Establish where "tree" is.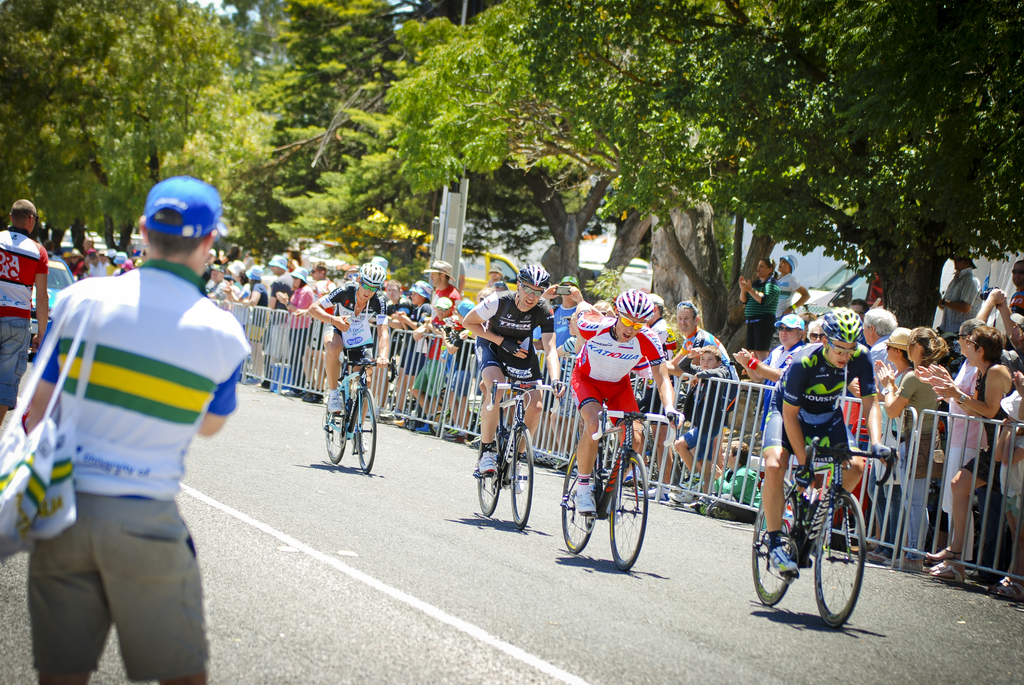
Established at {"left": 506, "top": 0, "right": 885, "bottom": 350}.
